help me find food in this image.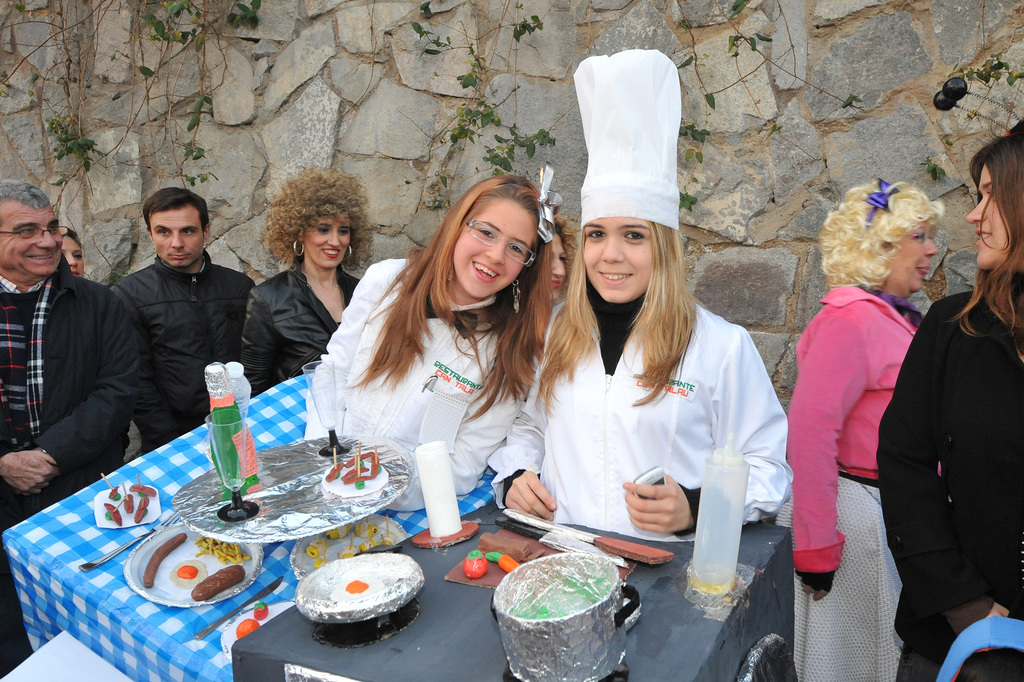
Found it: box(234, 614, 264, 639).
